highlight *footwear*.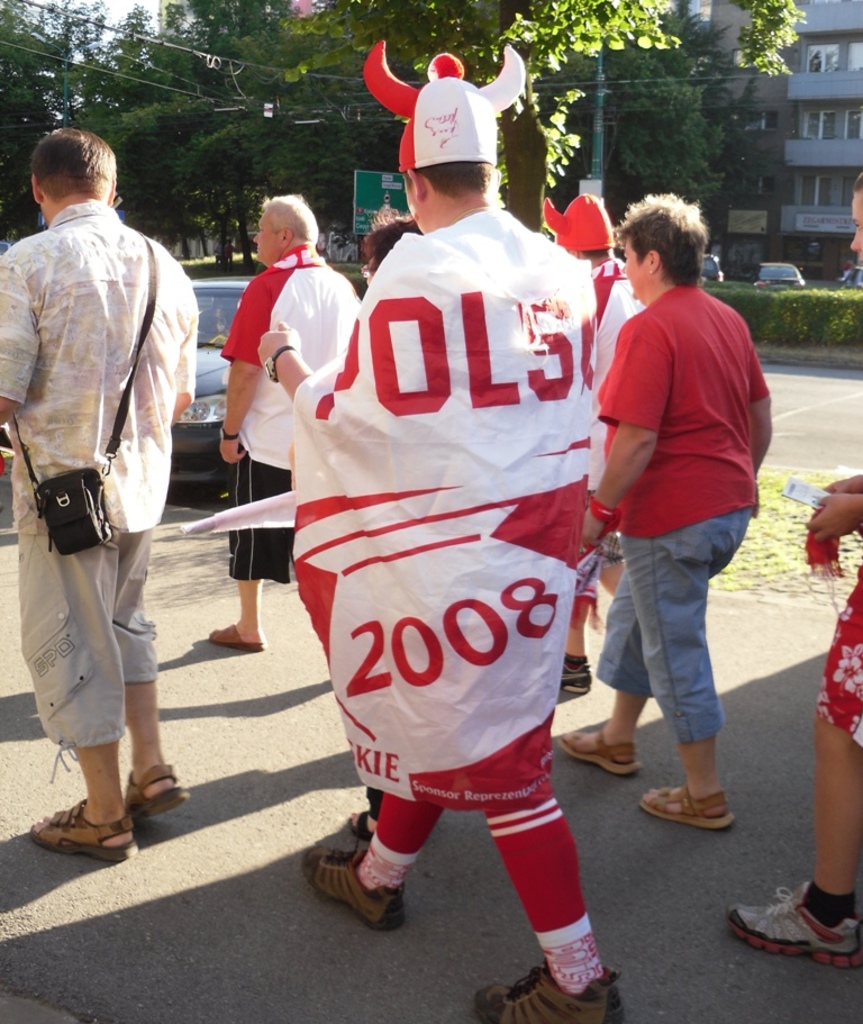
Highlighted region: (x1=299, y1=840, x2=409, y2=930).
